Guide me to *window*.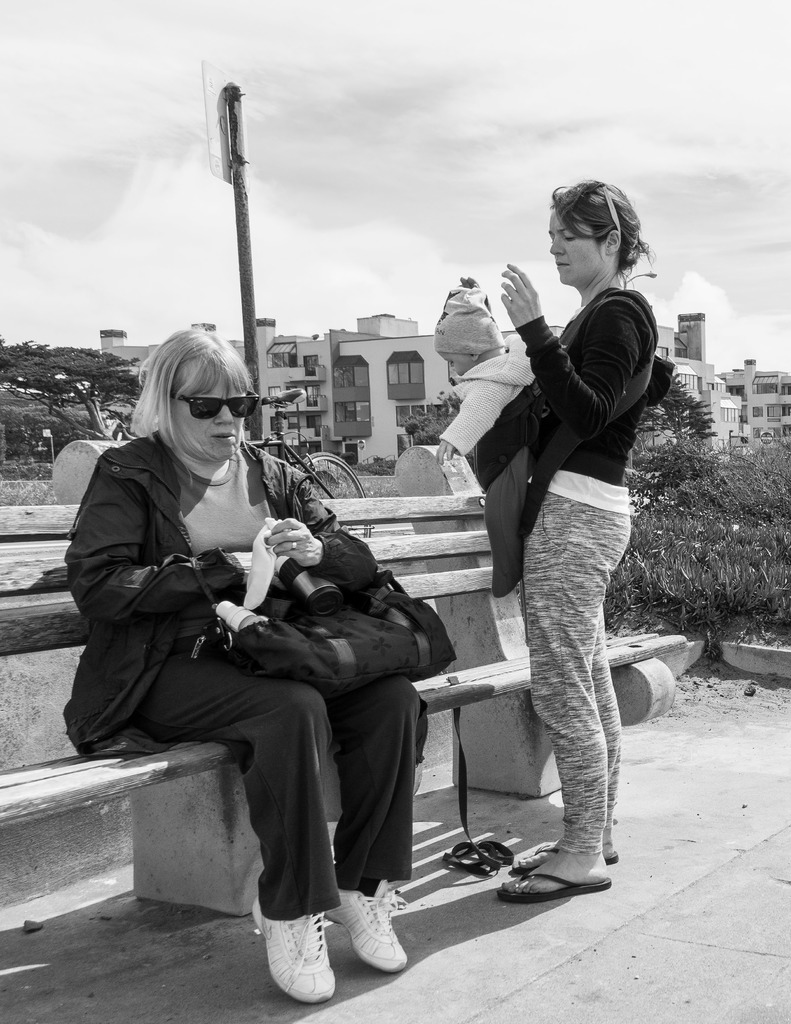
Guidance: (385,348,429,401).
